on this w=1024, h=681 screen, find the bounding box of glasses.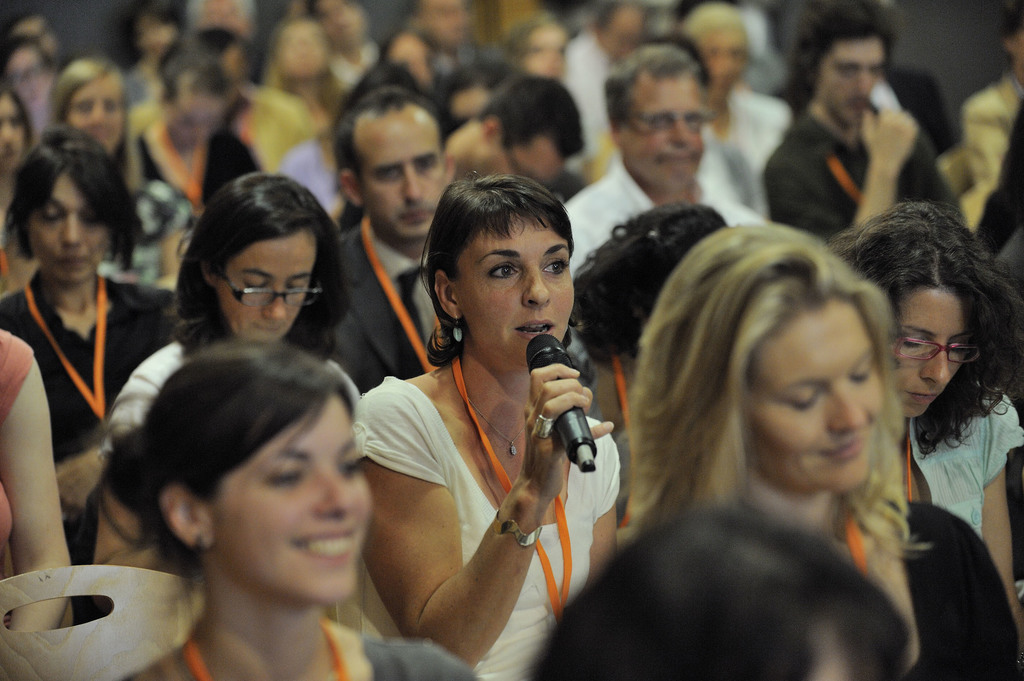
Bounding box: pyautogui.locateOnScreen(221, 274, 325, 316).
